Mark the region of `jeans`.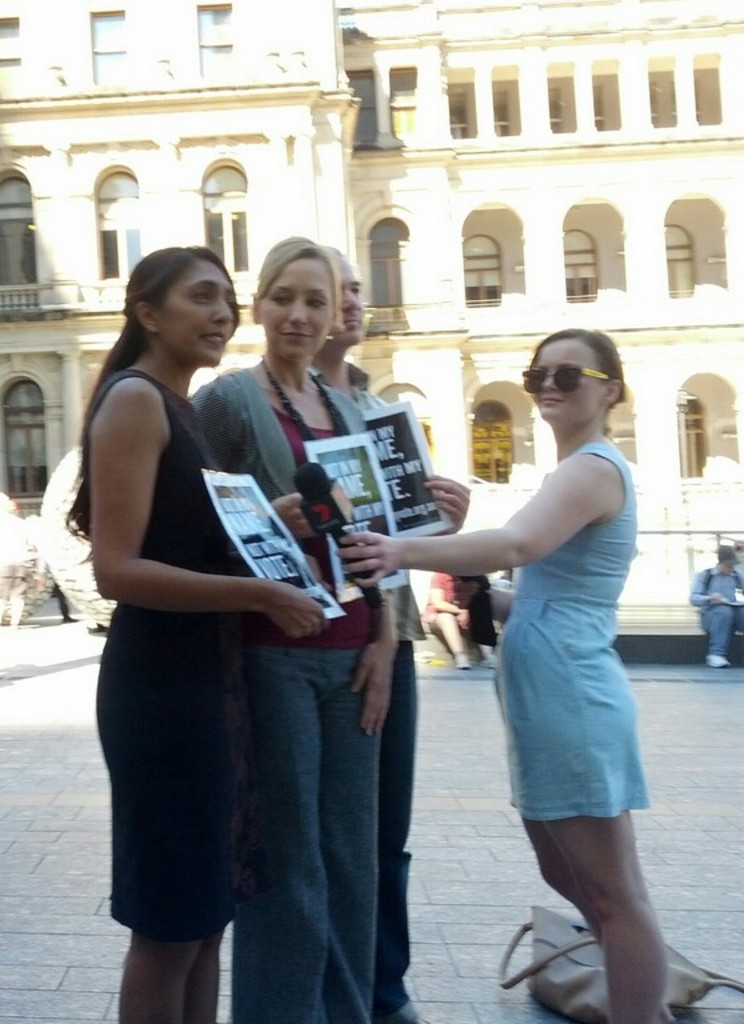
Region: select_region(701, 604, 733, 656).
